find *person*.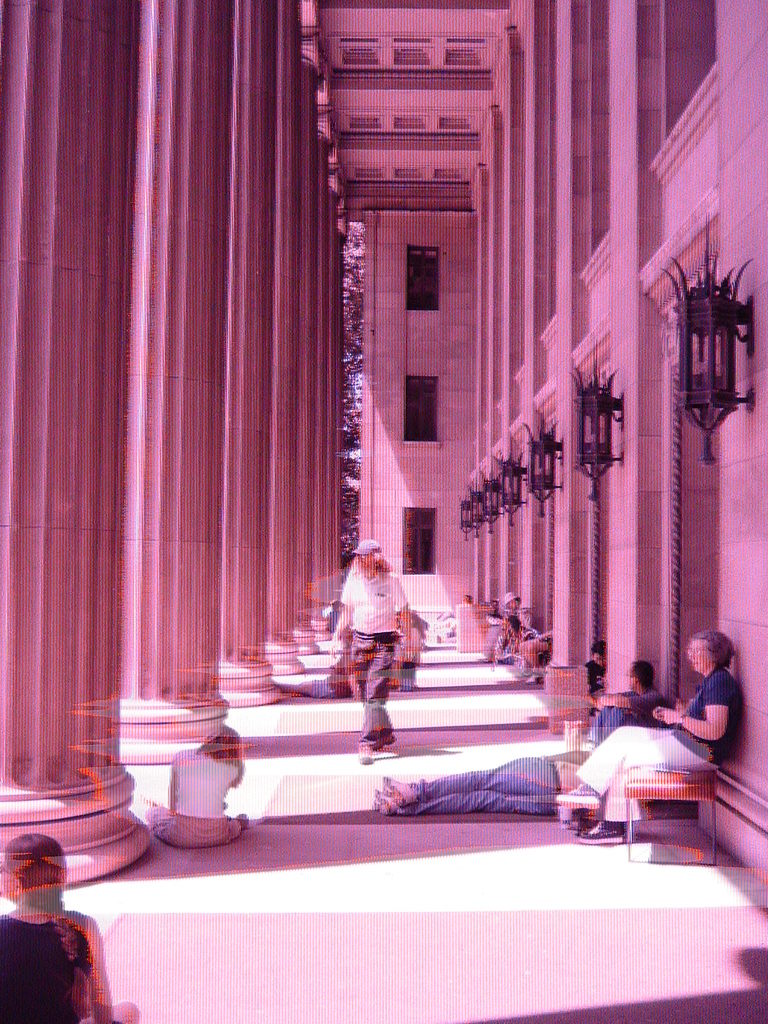
[511, 632, 553, 679].
